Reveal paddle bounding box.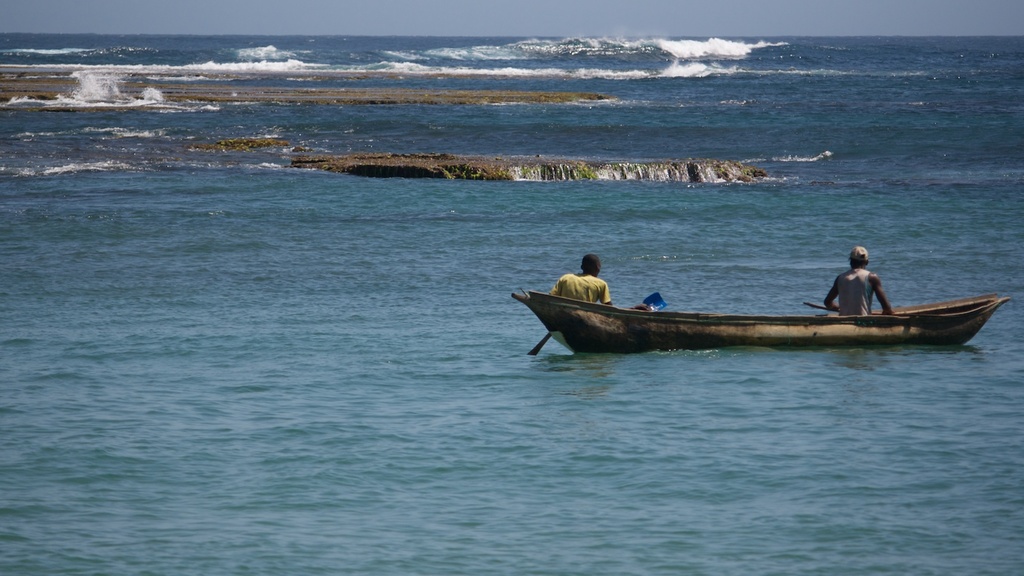
Revealed: [left=637, top=288, right=676, bottom=318].
